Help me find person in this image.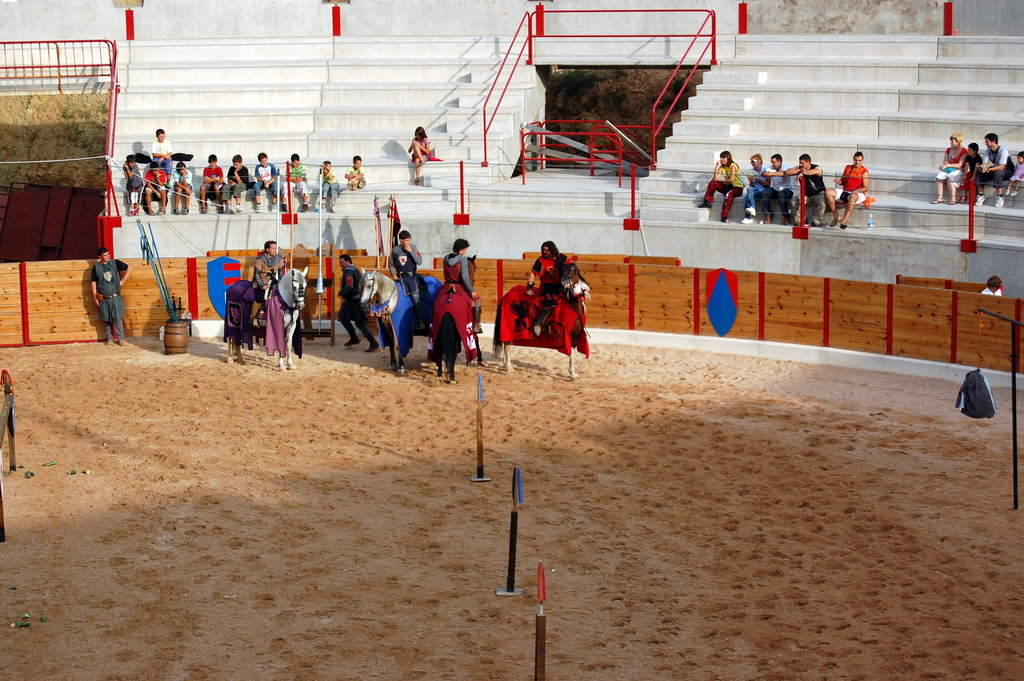
Found it: select_region(254, 235, 289, 314).
